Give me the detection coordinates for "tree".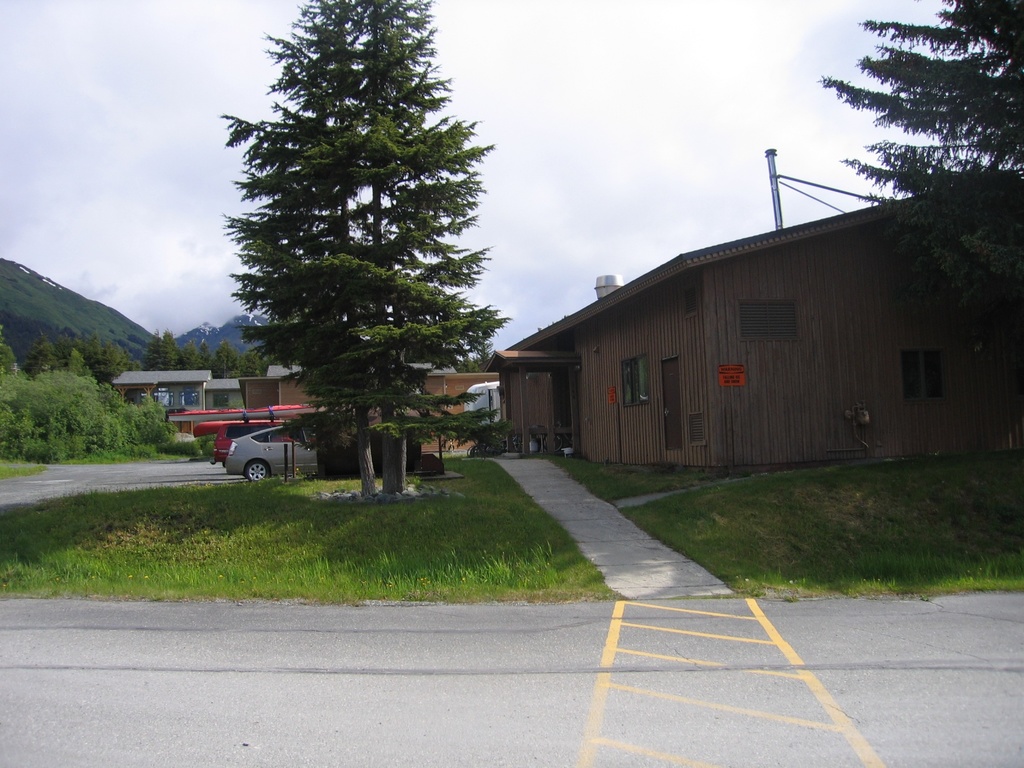
{"x1": 221, "y1": 0, "x2": 511, "y2": 503}.
